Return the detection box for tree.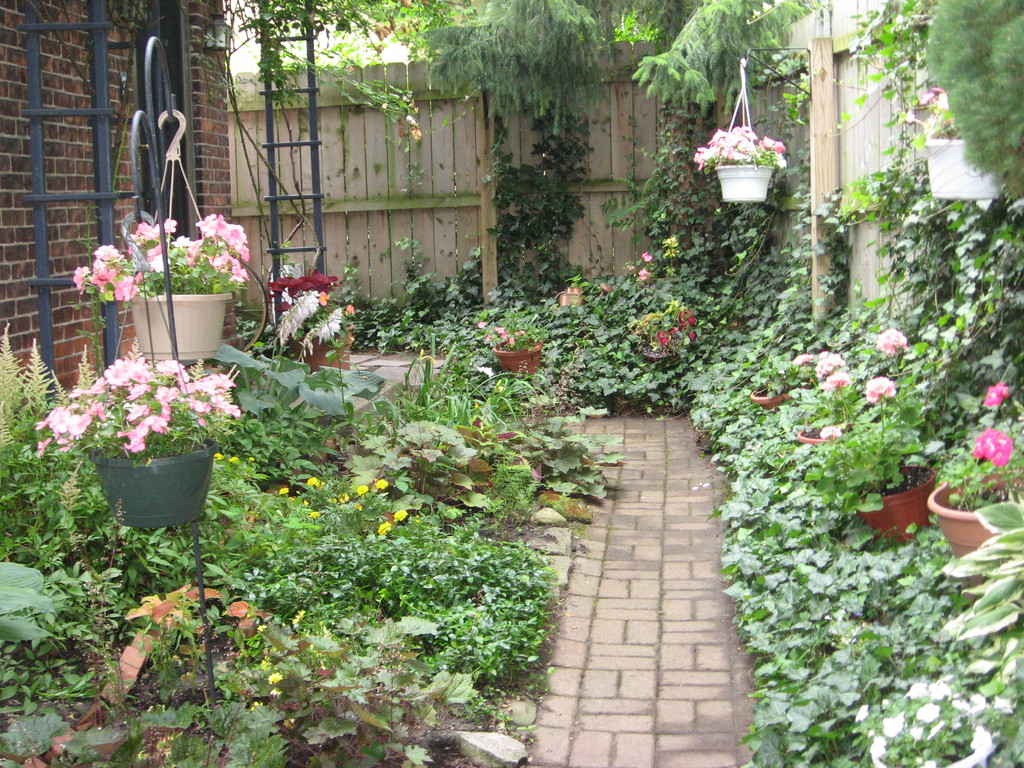
(922,0,1023,180).
